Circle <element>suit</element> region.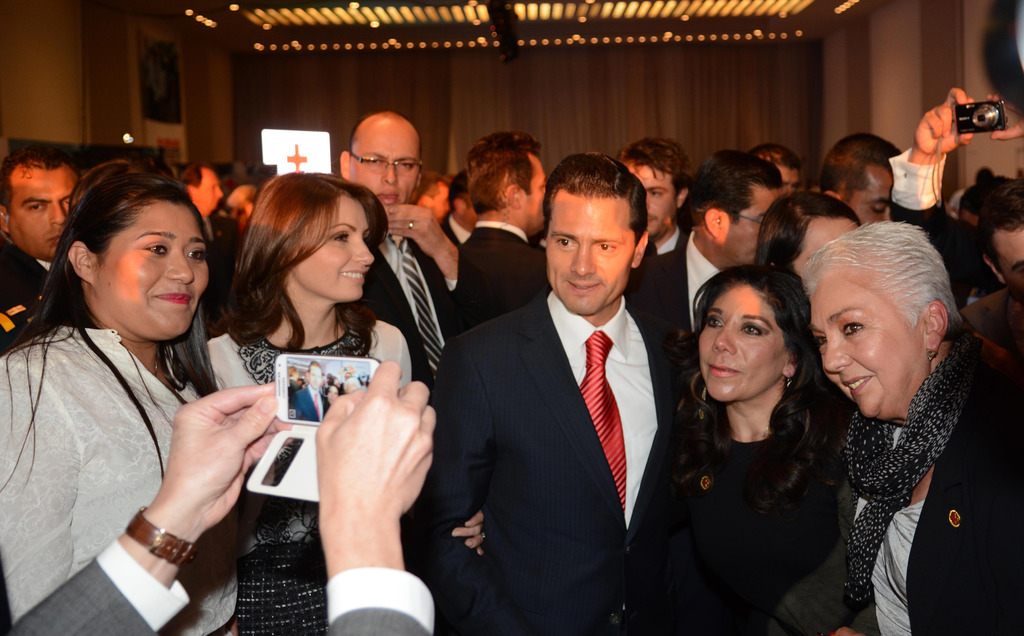
Region: bbox=[456, 220, 554, 333].
